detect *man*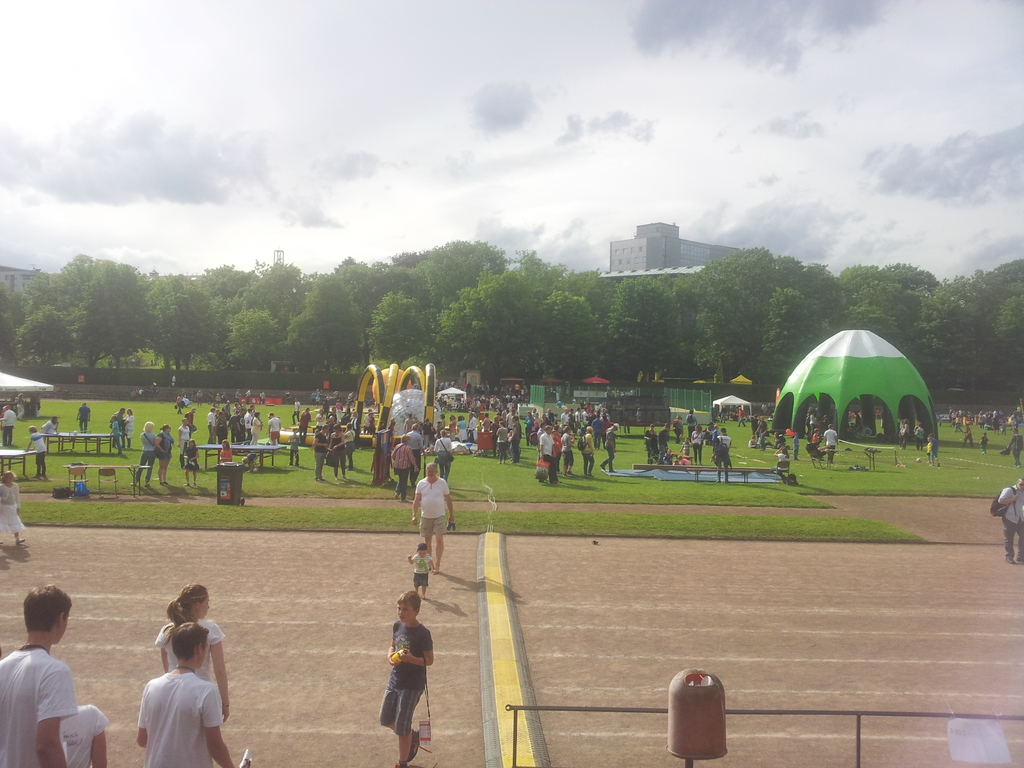
1000,477,1023,564
